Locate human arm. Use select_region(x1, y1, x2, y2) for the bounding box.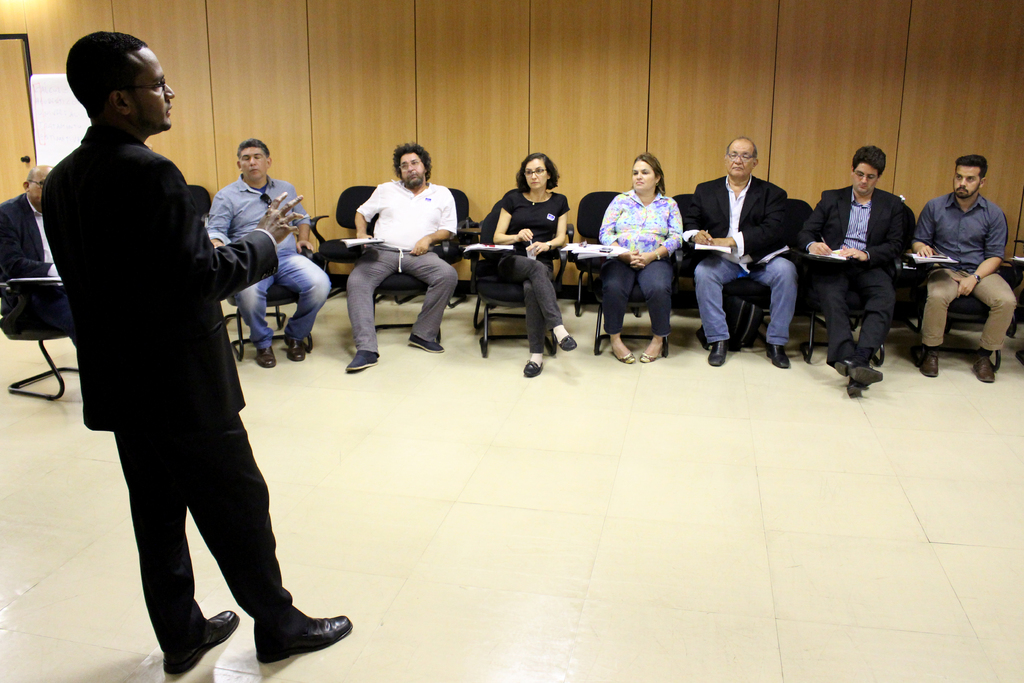
select_region(683, 193, 716, 247).
